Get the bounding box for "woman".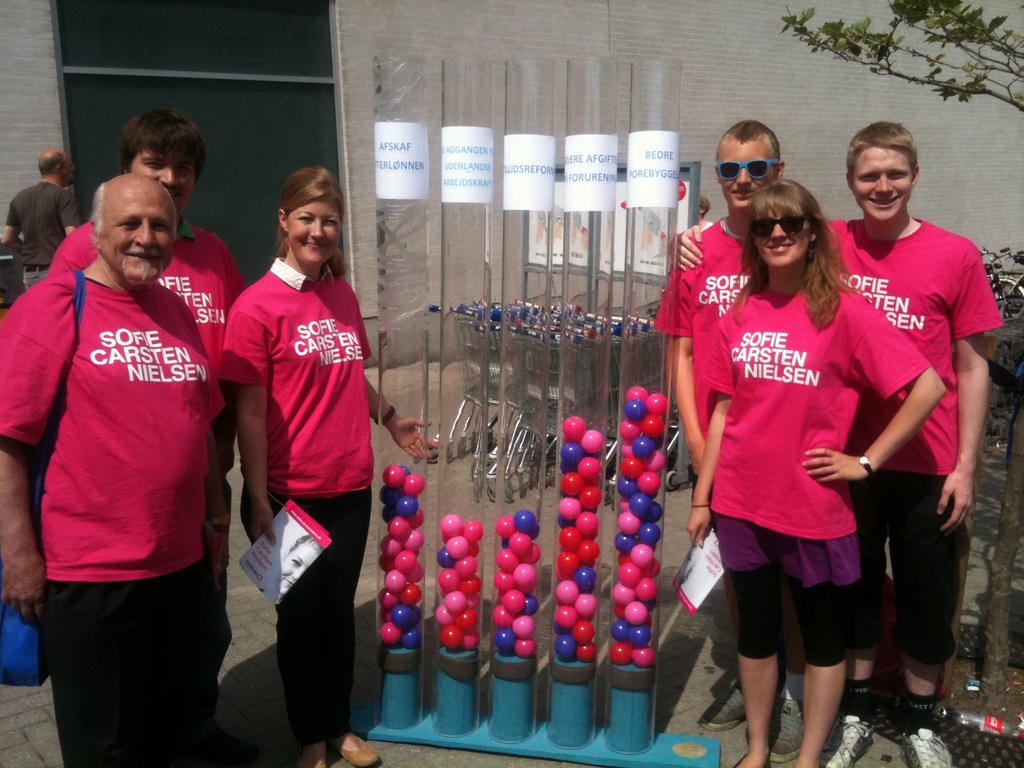
{"x1": 215, "y1": 166, "x2": 436, "y2": 767}.
